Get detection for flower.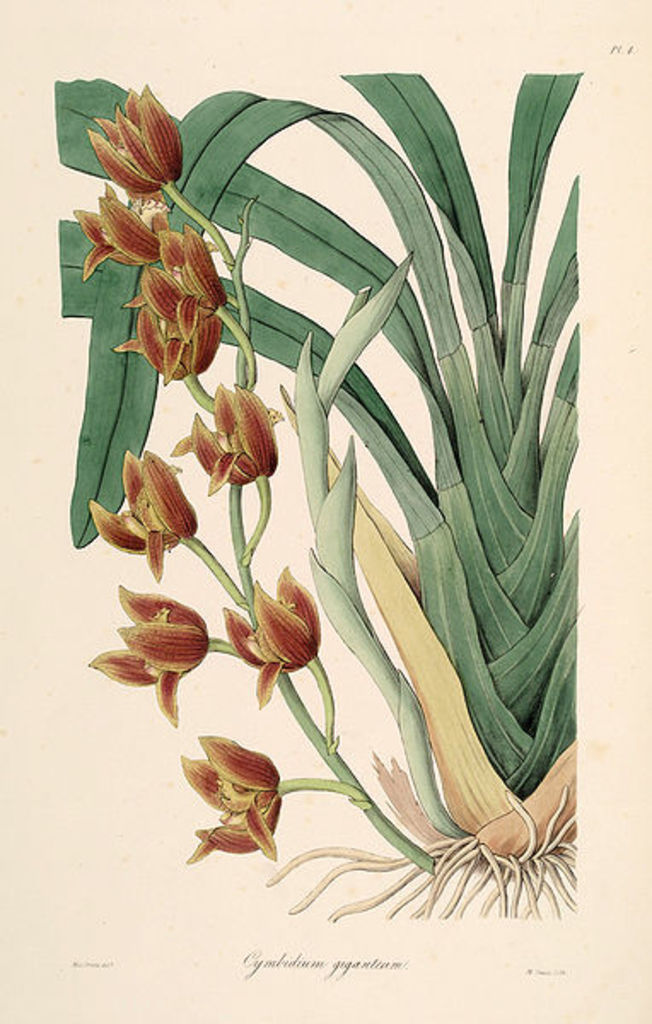
Detection: rect(114, 294, 220, 382).
